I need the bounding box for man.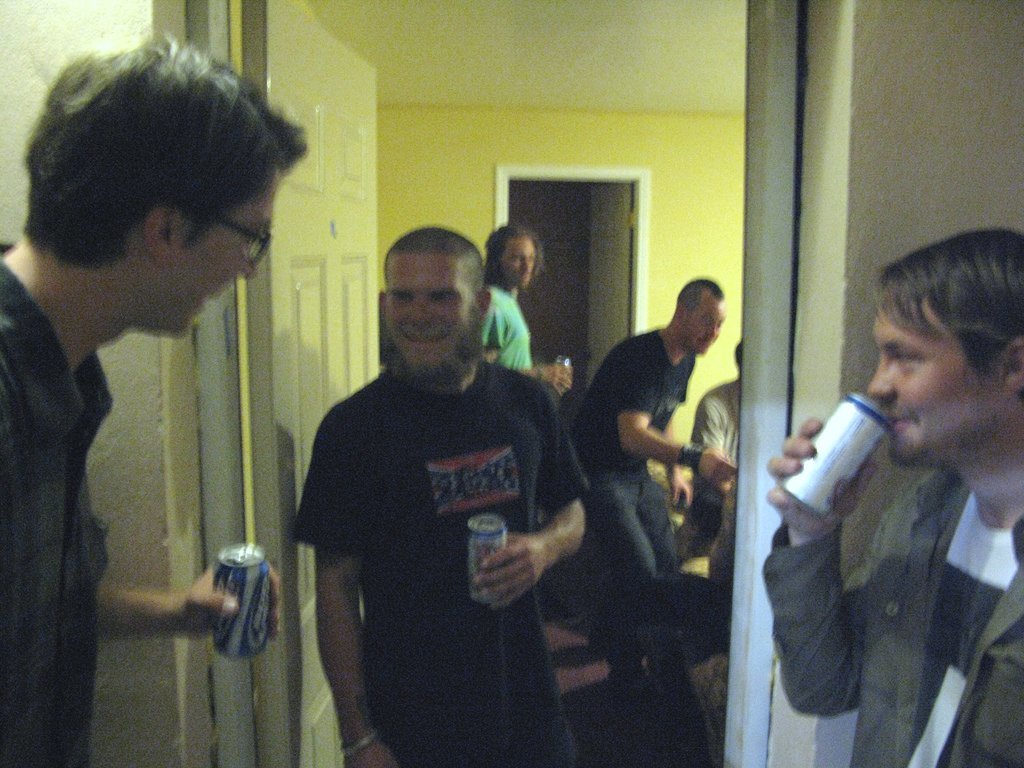
Here it is: 569:272:738:676.
